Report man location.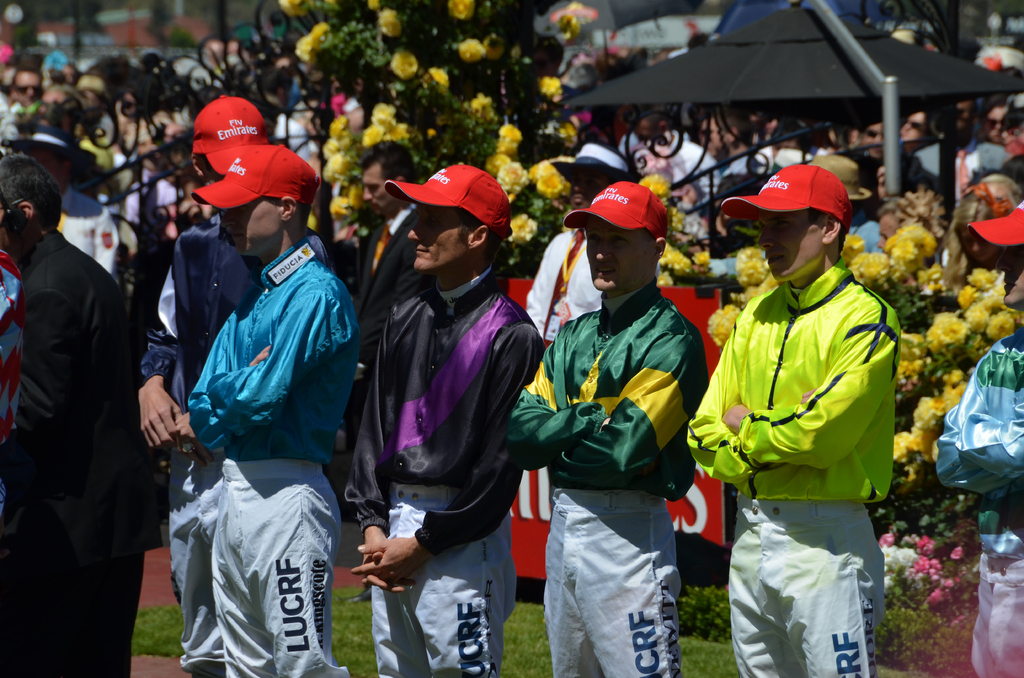
Report: [x1=345, y1=163, x2=547, y2=677].
